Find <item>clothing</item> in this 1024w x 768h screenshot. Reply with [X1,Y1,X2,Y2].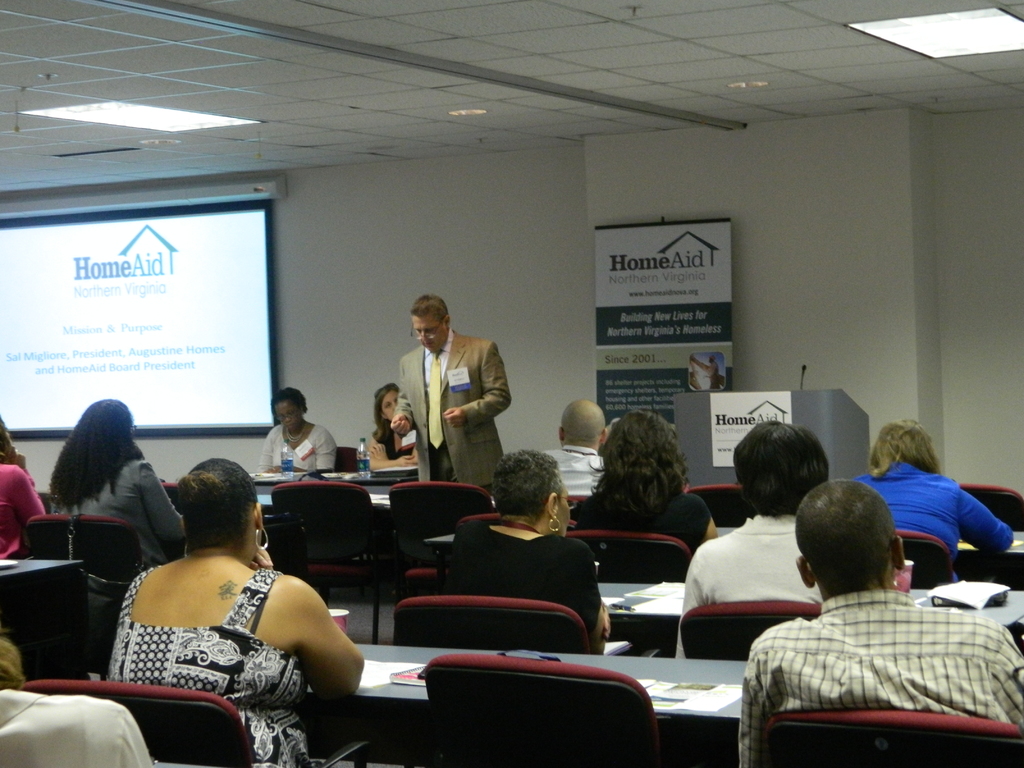
[392,326,512,491].
